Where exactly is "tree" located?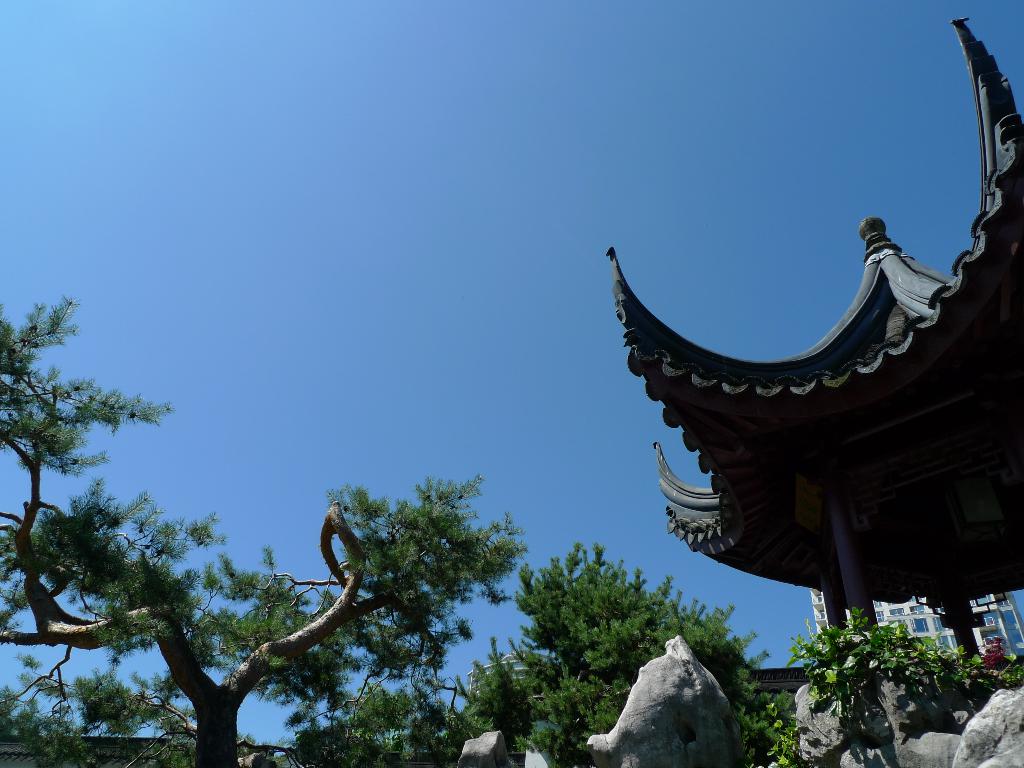
Its bounding box is detection(456, 537, 792, 767).
